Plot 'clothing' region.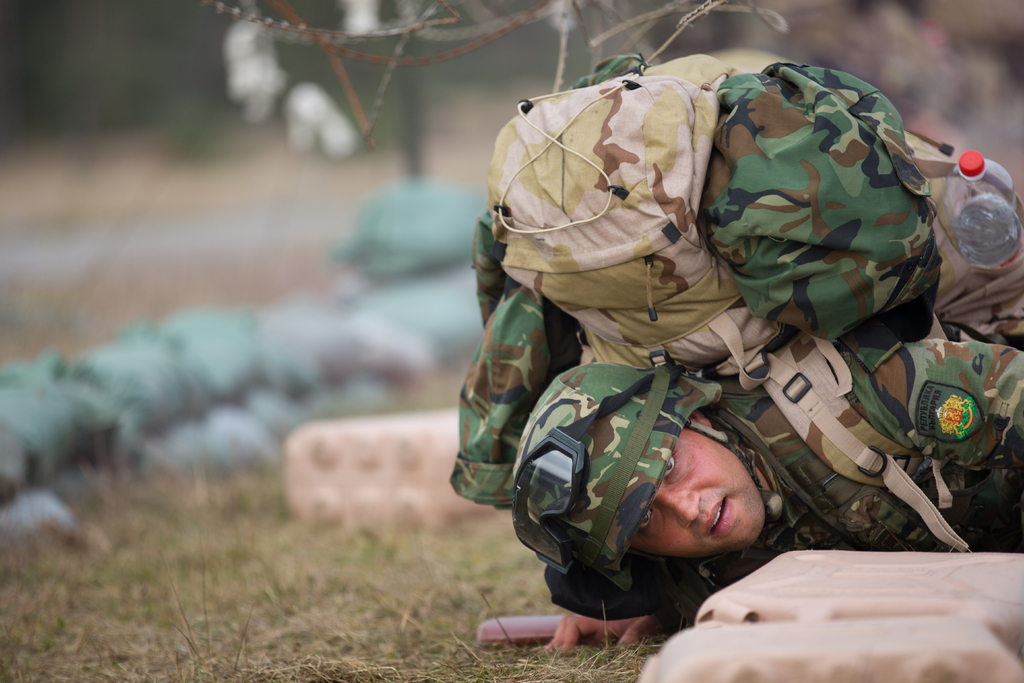
Plotted at (456,54,958,639).
